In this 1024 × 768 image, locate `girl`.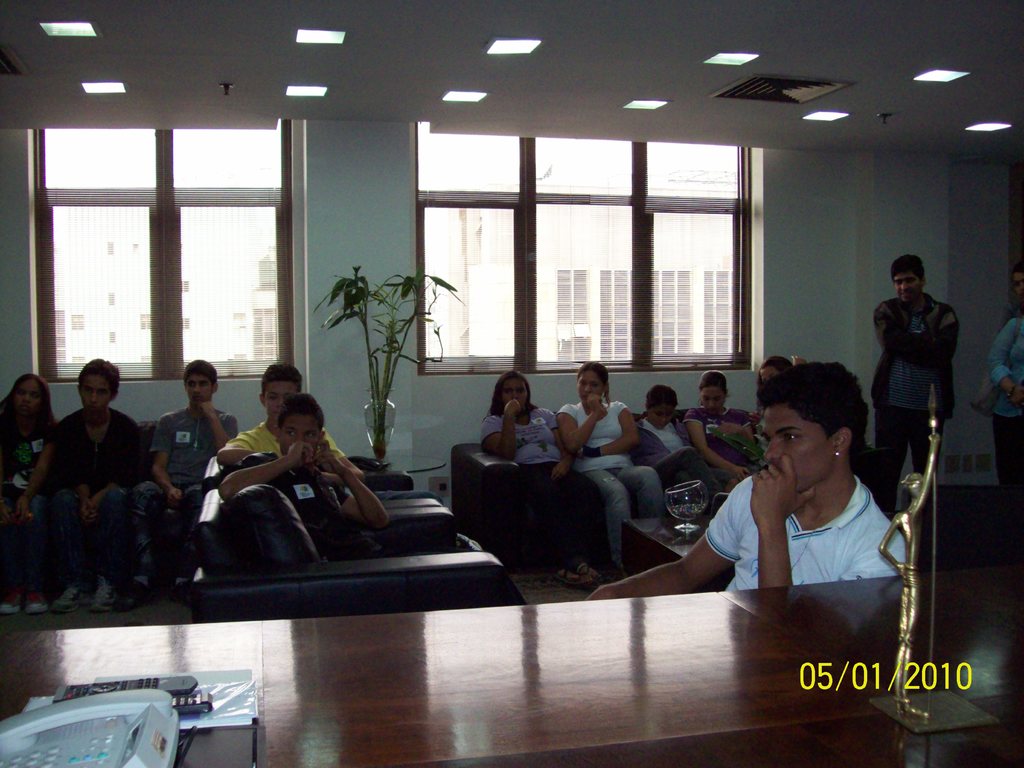
Bounding box: locate(554, 358, 667, 584).
